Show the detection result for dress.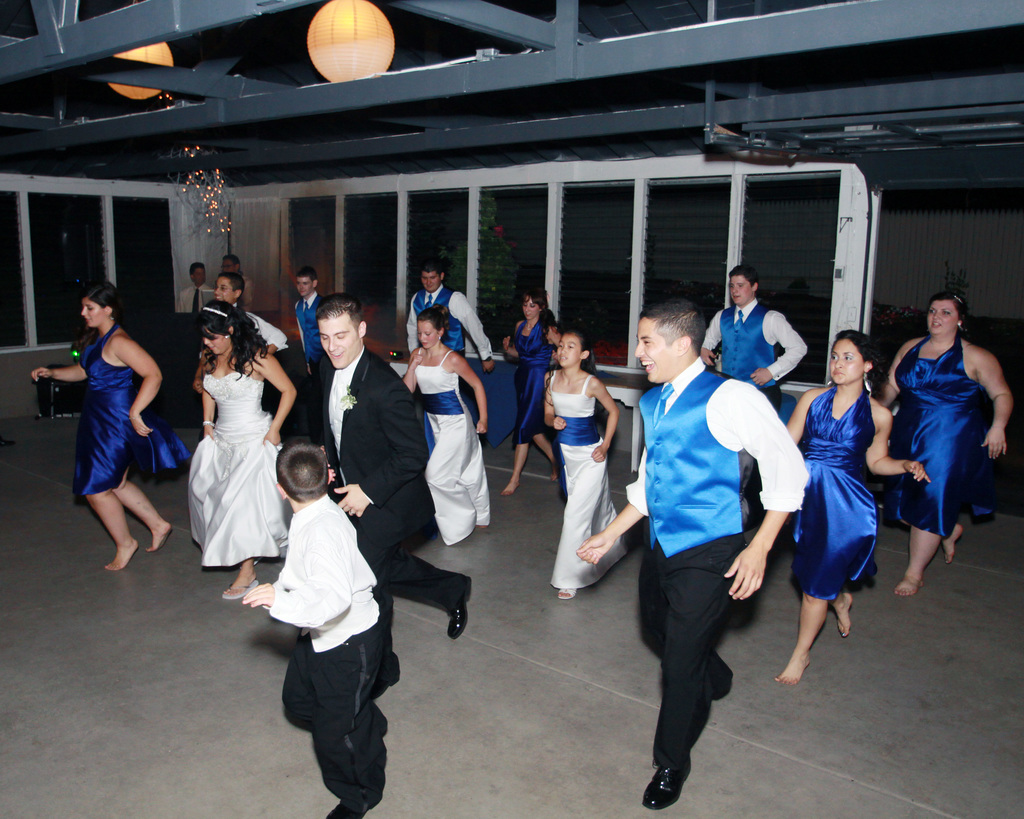
[895,332,992,539].
